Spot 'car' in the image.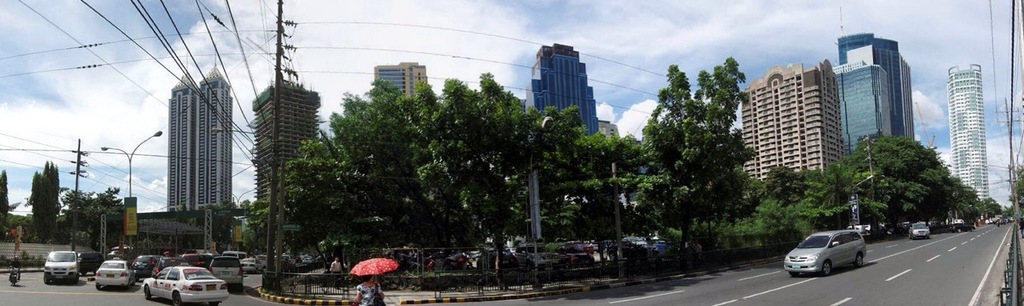
'car' found at bbox=[783, 229, 865, 277].
